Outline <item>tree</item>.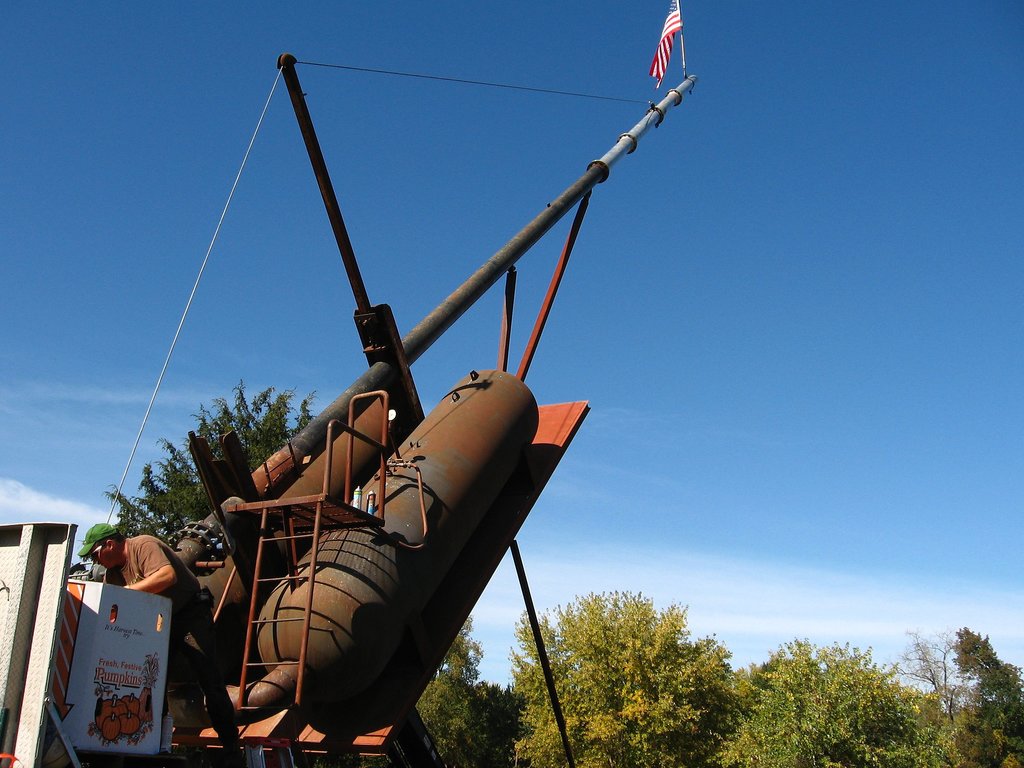
Outline: bbox=[501, 591, 756, 767].
